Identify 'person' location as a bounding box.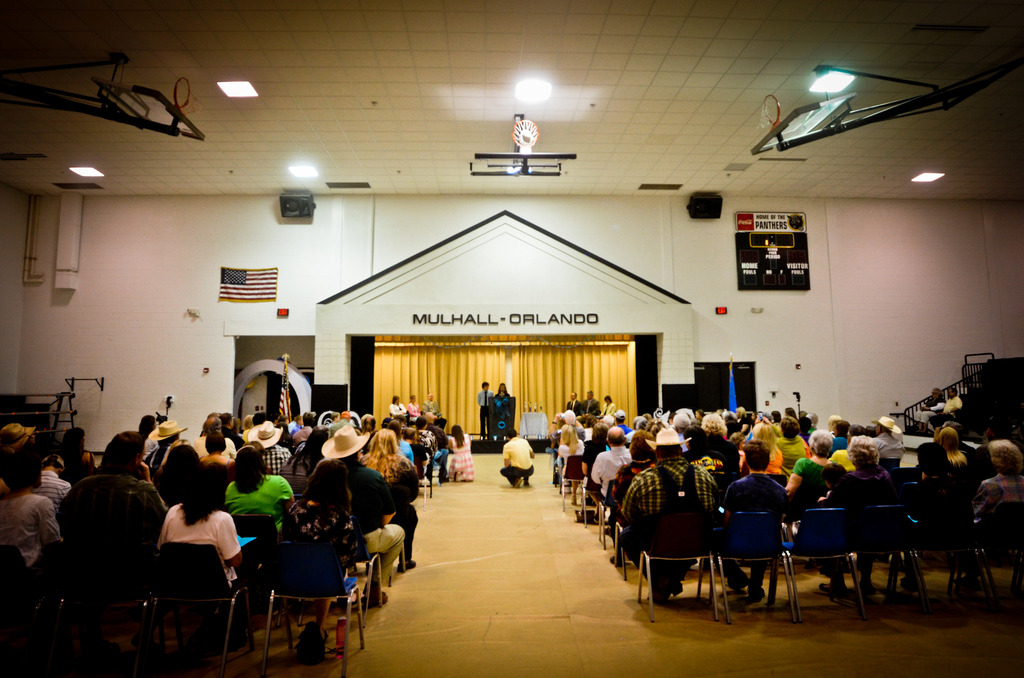
bbox=[714, 437, 804, 607].
